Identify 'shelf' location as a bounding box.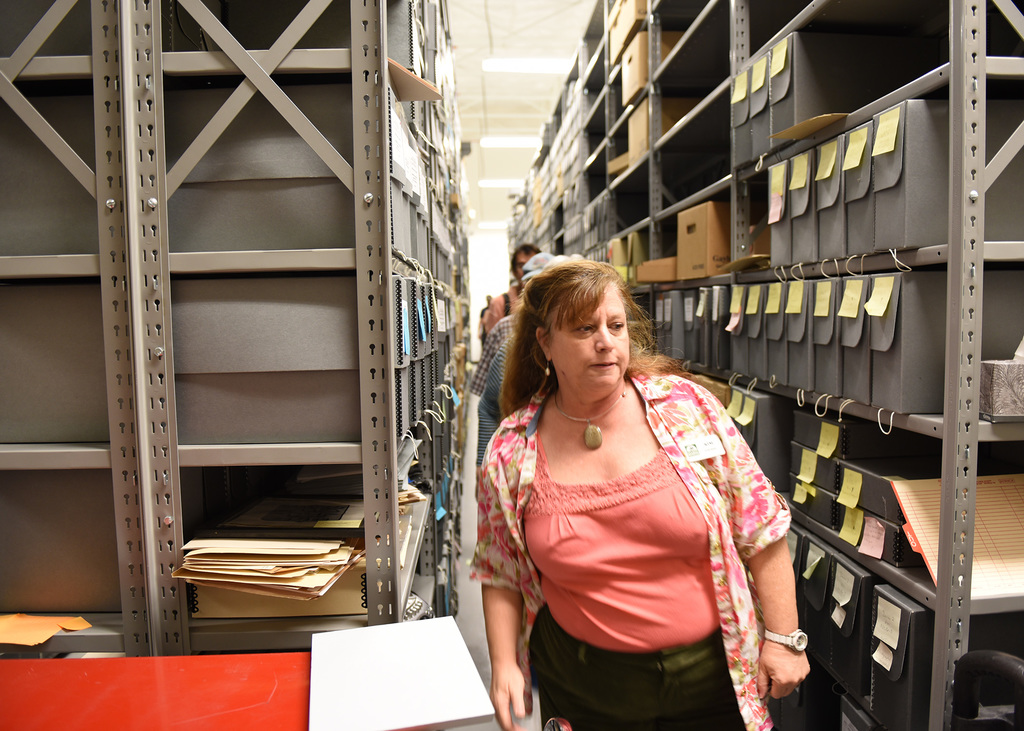
Rect(582, 157, 607, 216).
